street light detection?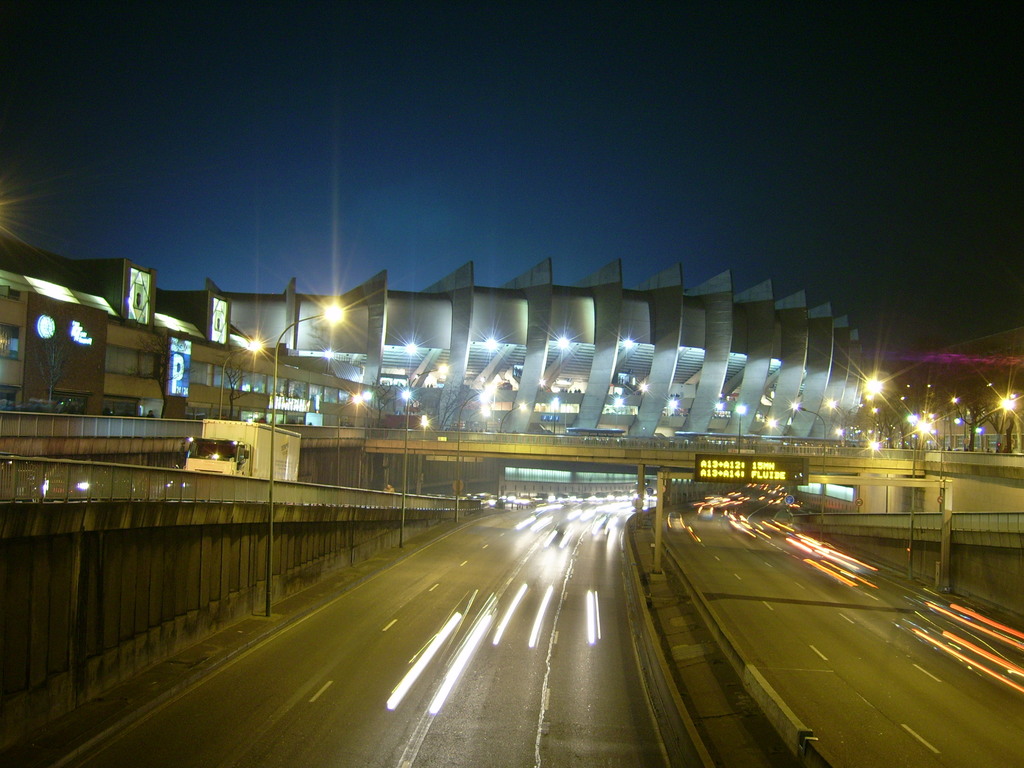
region(551, 394, 561, 435)
